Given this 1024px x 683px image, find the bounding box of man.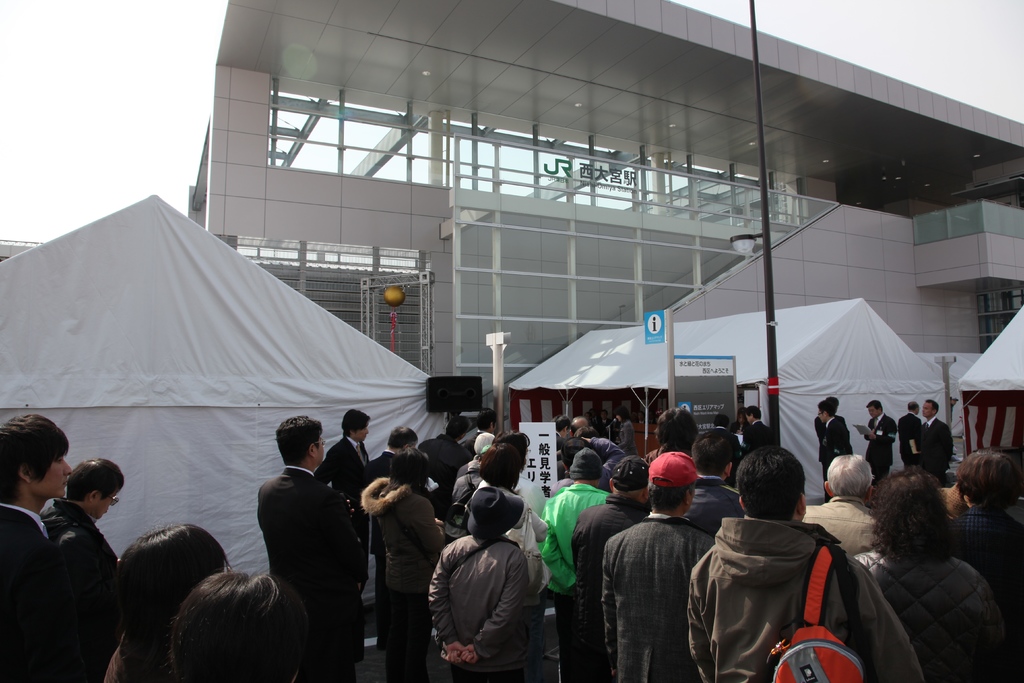
{"left": 241, "top": 412, "right": 356, "bottom": 654}.
